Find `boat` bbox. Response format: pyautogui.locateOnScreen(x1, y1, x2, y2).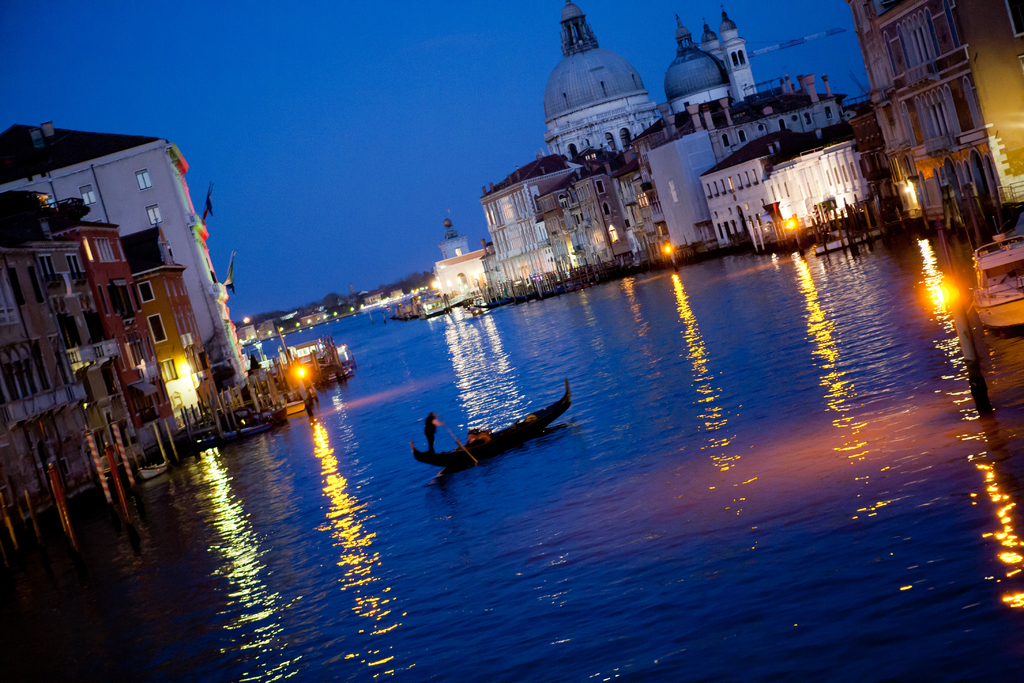
pyautogui.locateOnScreen(278, 399, 306, 416).
